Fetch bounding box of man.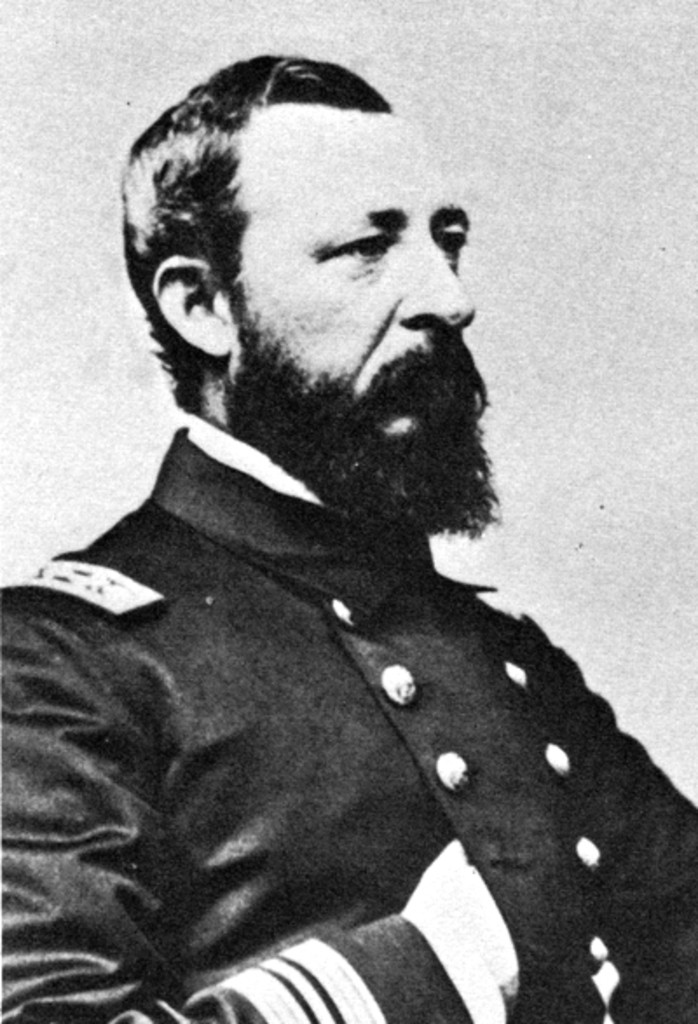
Bbox: (x1=0, y1=54, x2=696, y2=1022).
